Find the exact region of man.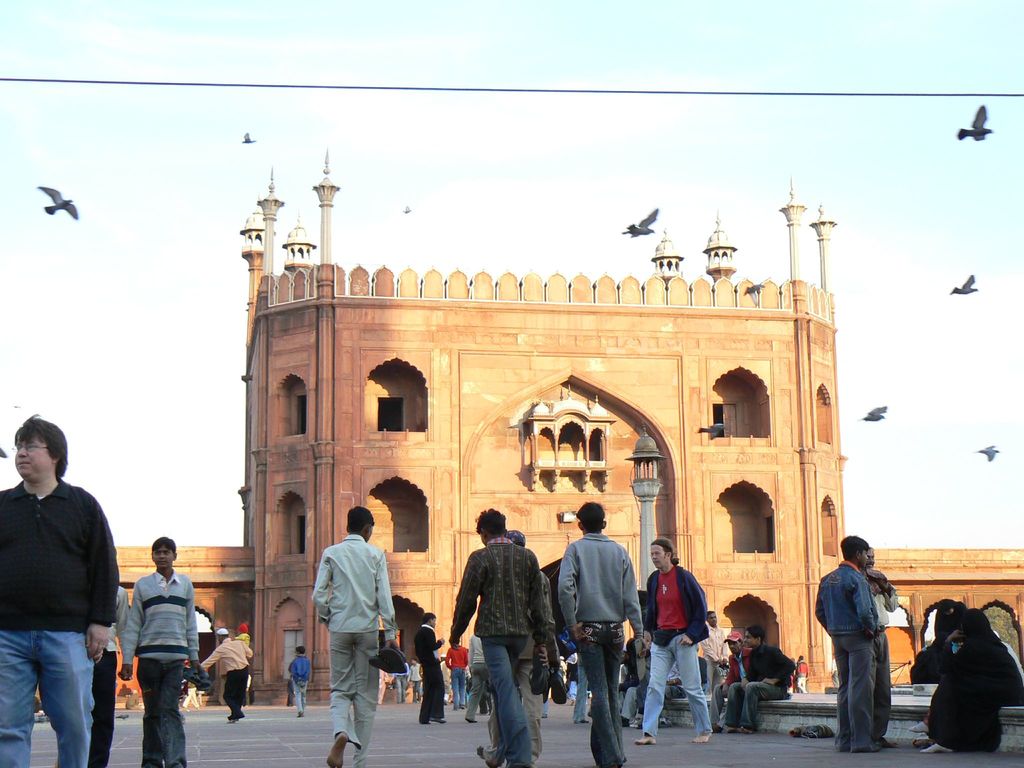
Exact region: {"left": 808, "top": 532, "right": 882, "bottom": 753}.
